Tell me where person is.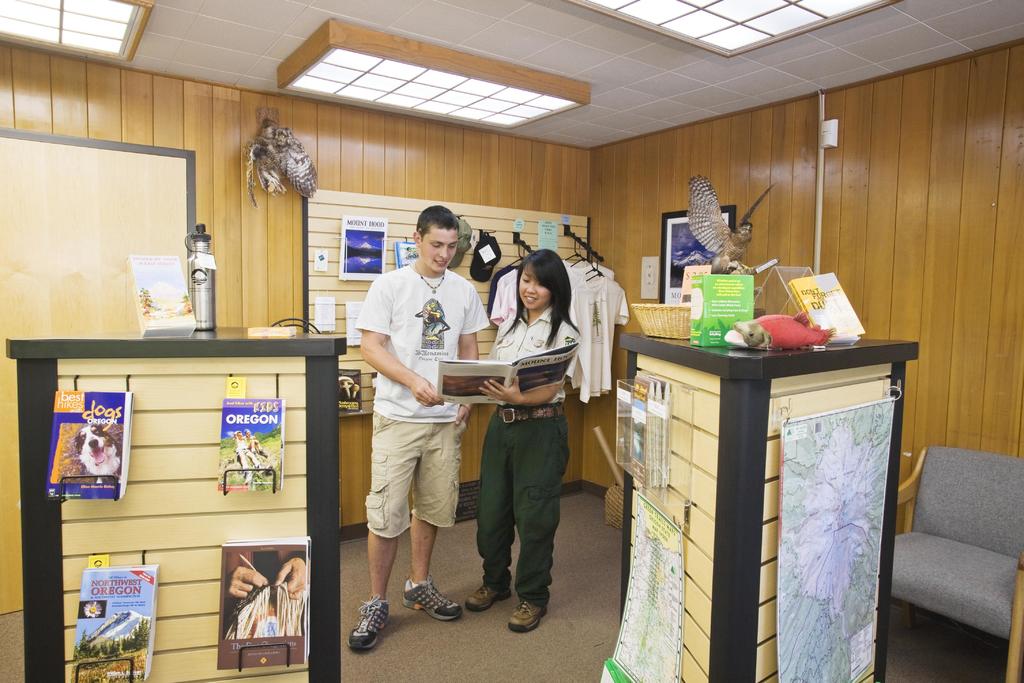
person is at Rect(343, 202, 490, 653).
